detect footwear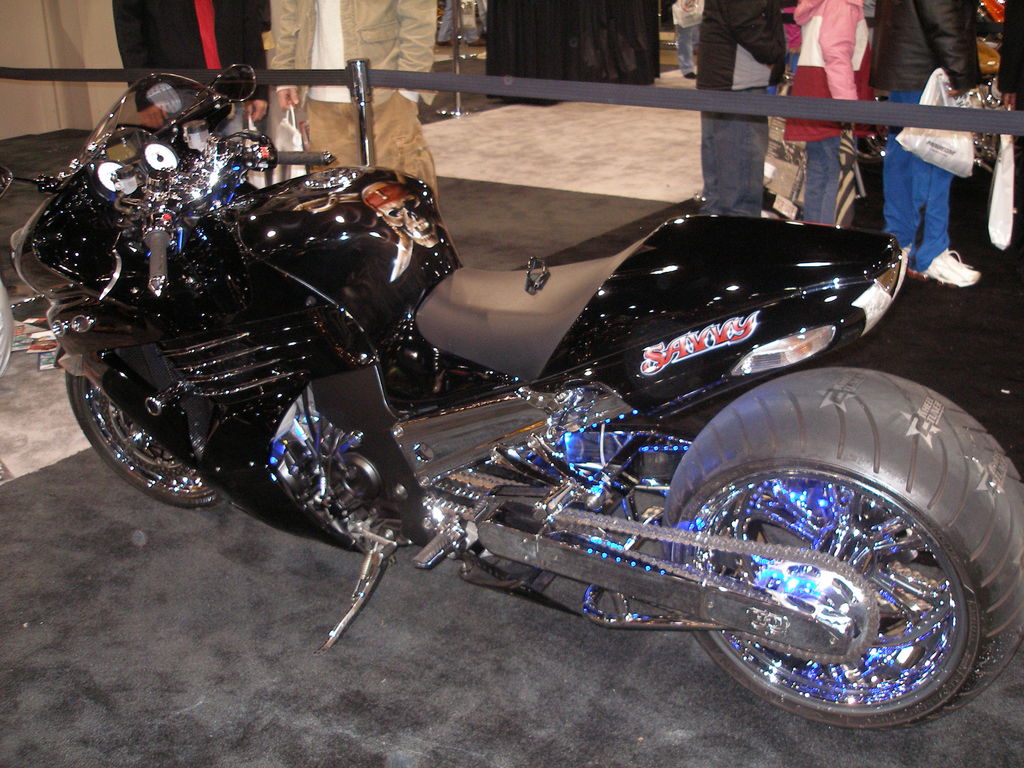
(909,250,980,289)
